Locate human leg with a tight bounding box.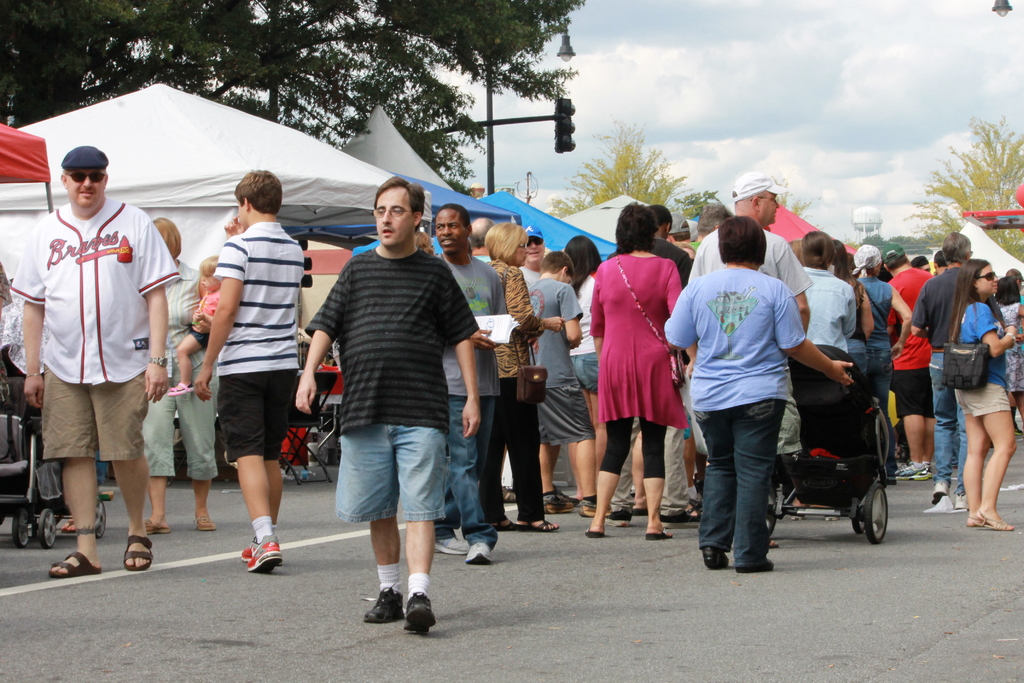
x1=444 y1=373 x2=496 y2=568.
